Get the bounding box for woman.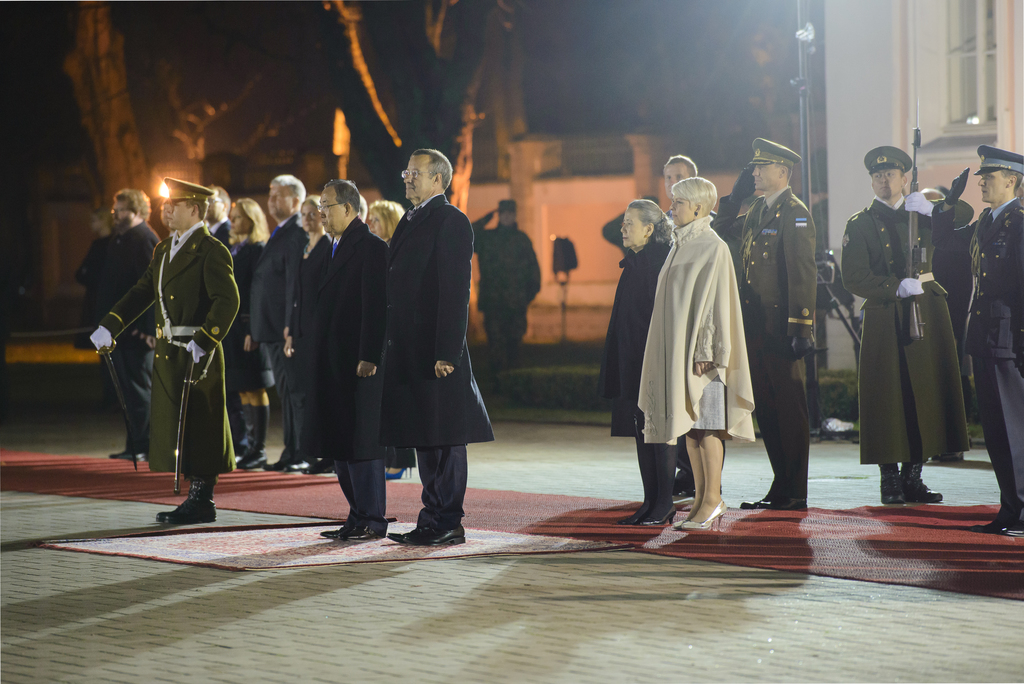
BBox(368, 200, 415, 480).
